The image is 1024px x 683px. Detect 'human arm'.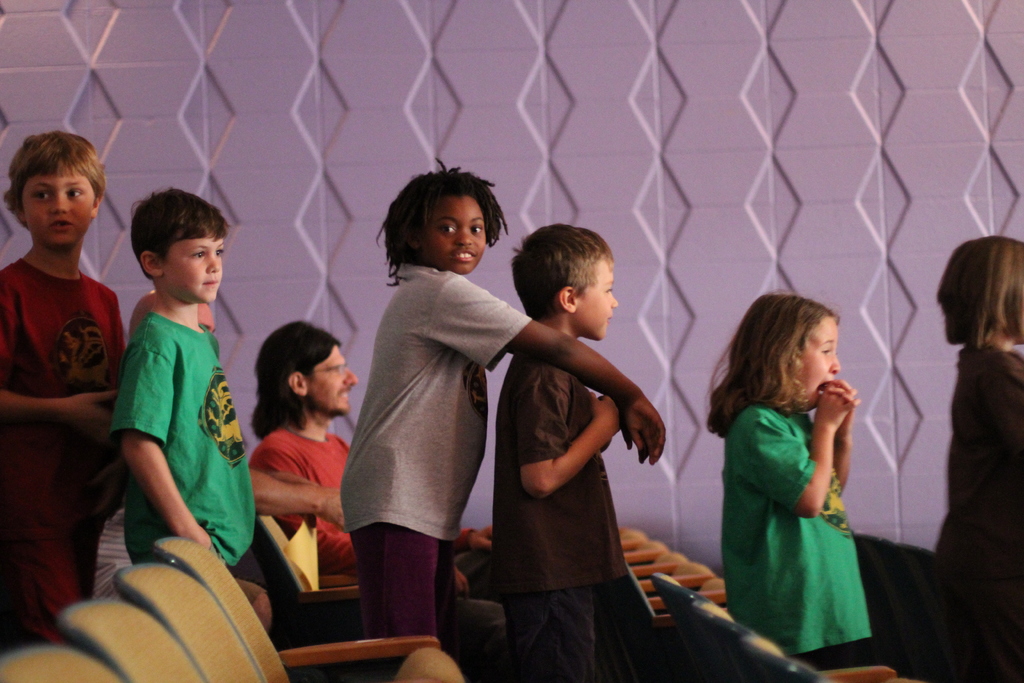
Detection: [825, 382, 856, 493].
